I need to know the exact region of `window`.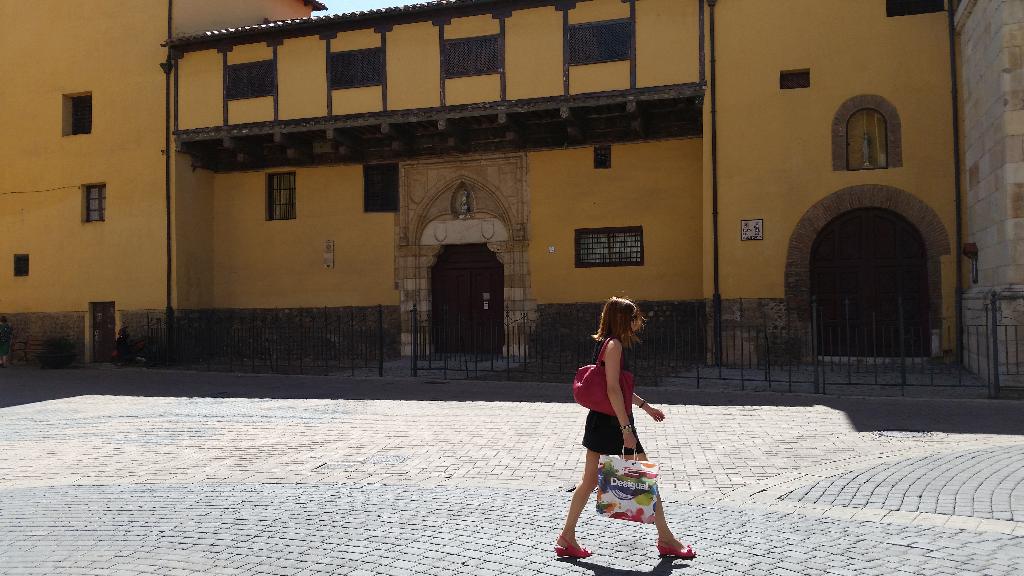
Region: (81,182,105,225).
